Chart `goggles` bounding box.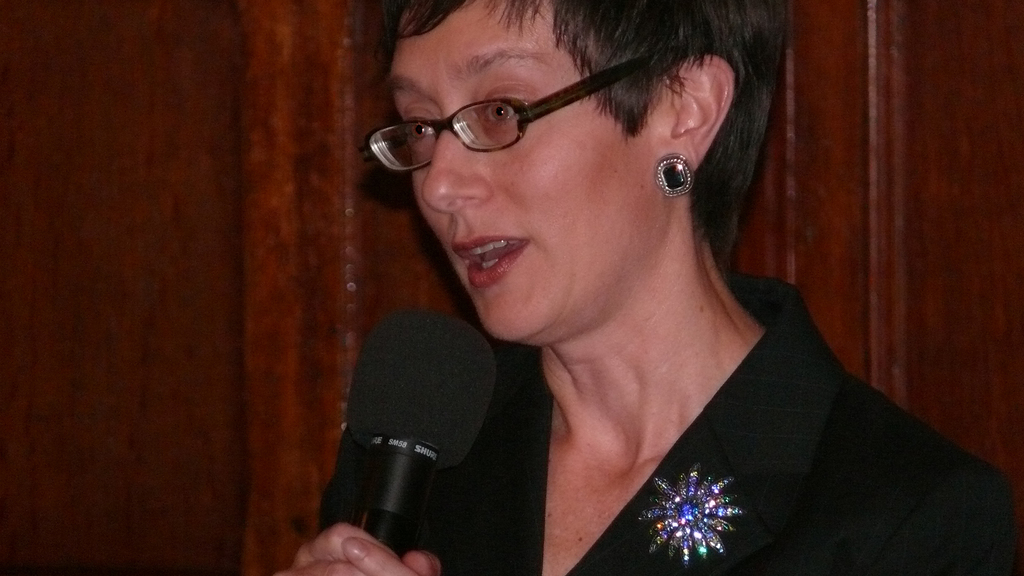
Charted: {"x1": 367, "y1": 64, "x2": 700, "y2": 153}.
